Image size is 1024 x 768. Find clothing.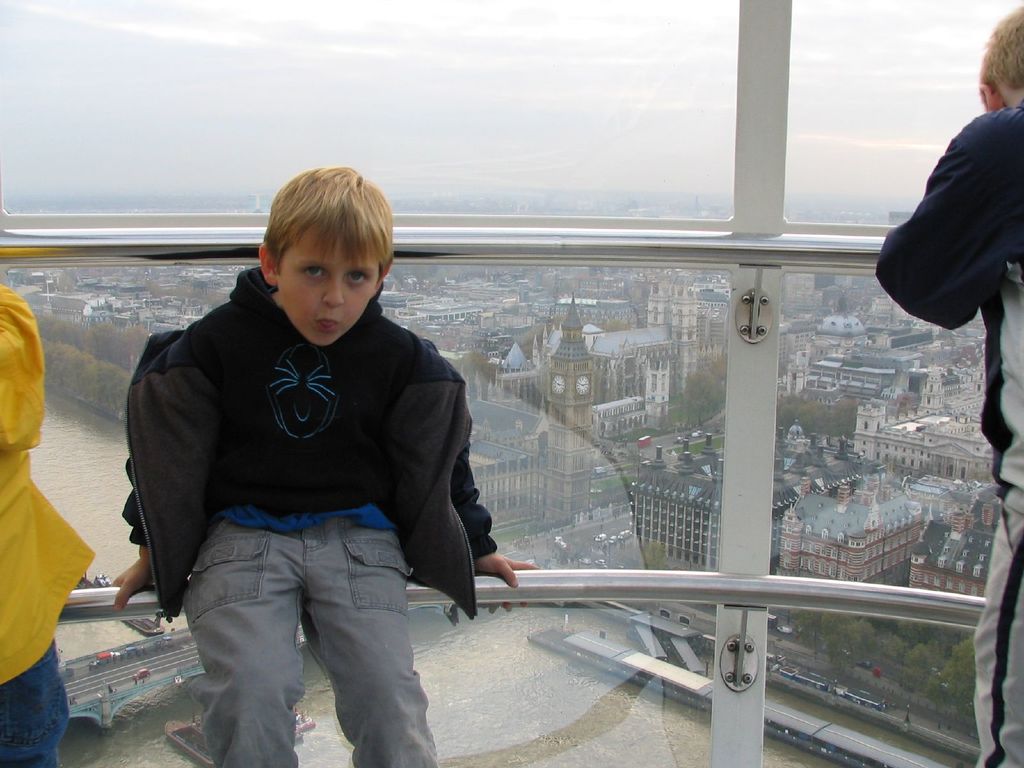
region(0, 284, 99, 767).
